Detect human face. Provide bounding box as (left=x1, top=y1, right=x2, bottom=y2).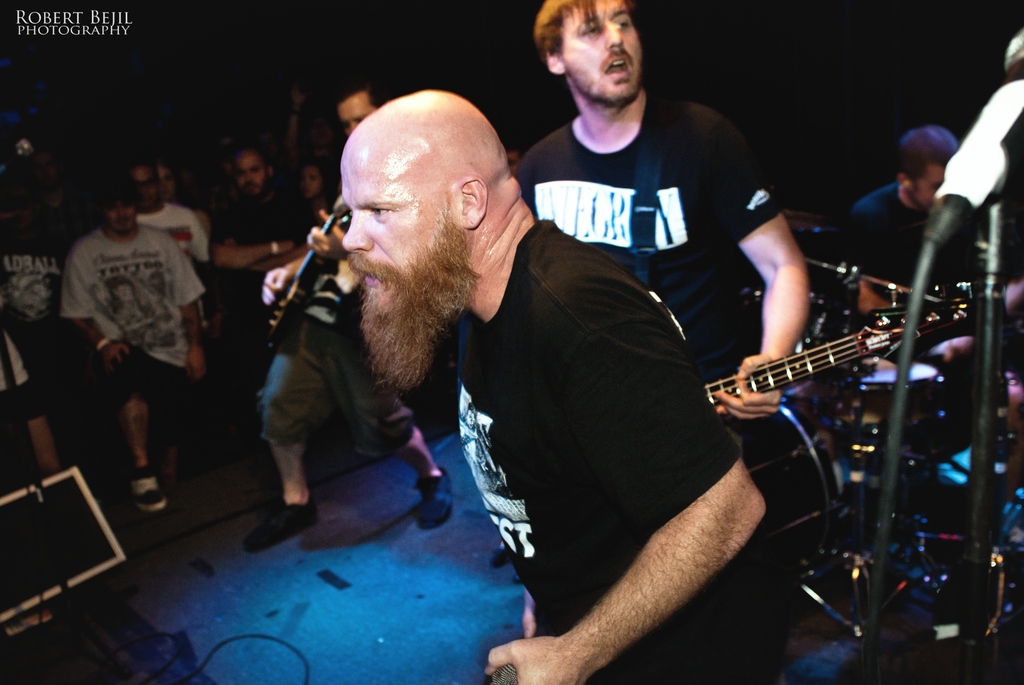
(left=905, top=161, right=941, bottom=218).
